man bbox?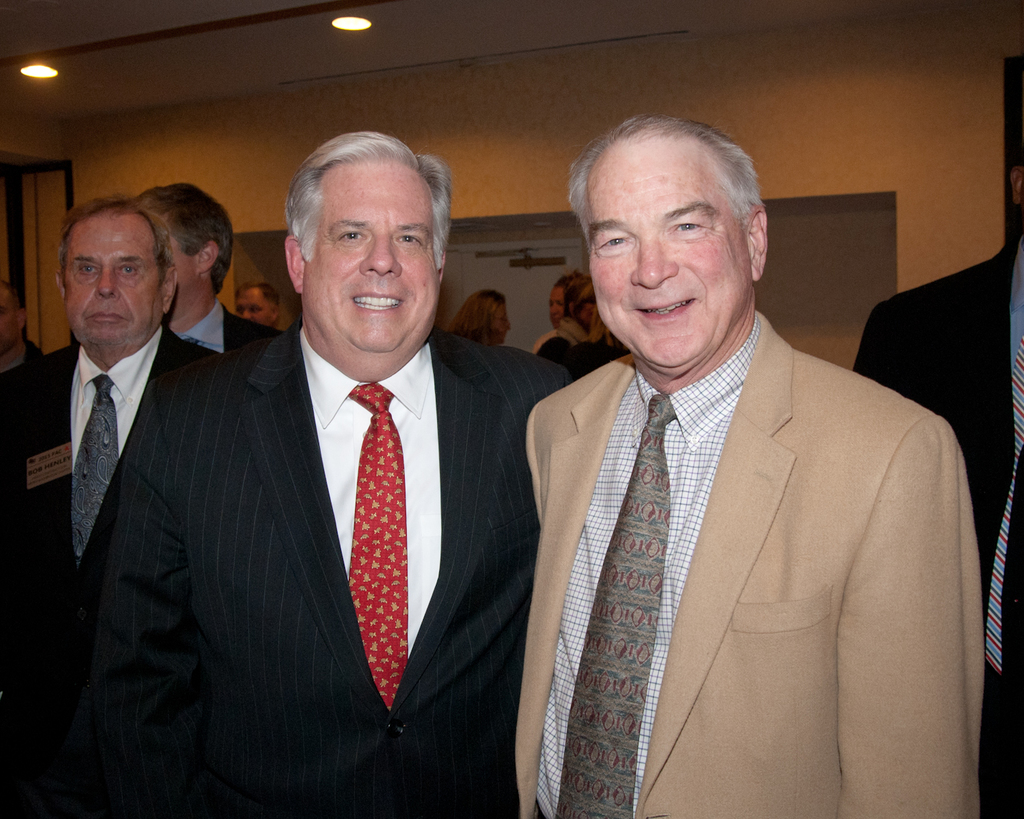
crop(530, 277, 566, 356)
